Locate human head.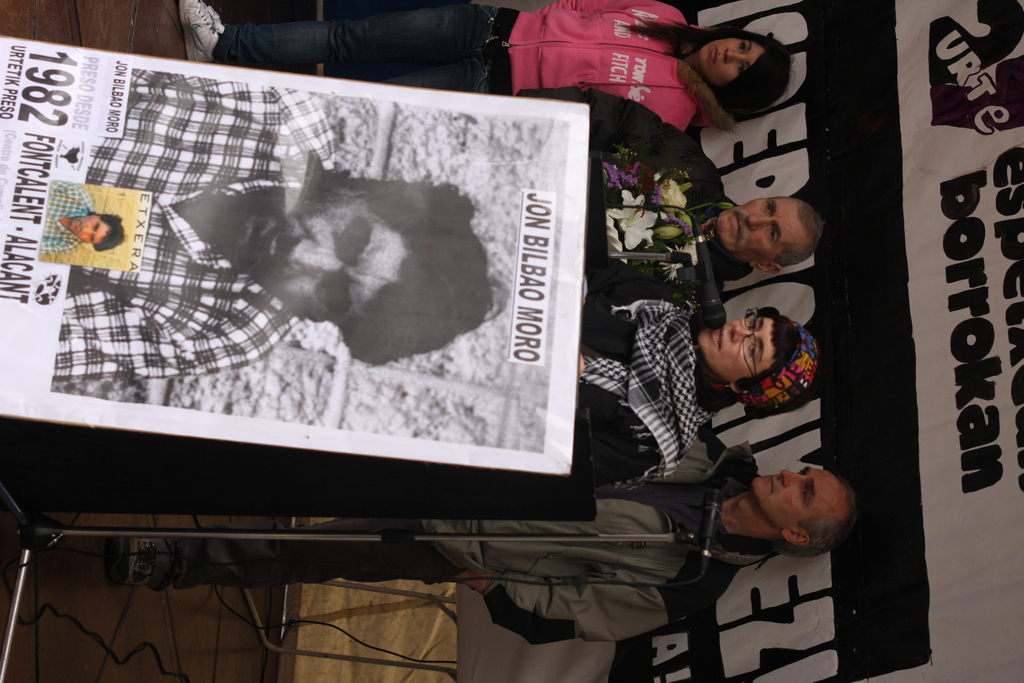
Bounding box: {"x1": 713, "y1": 457, "x2": 873, "y2": 559}.
